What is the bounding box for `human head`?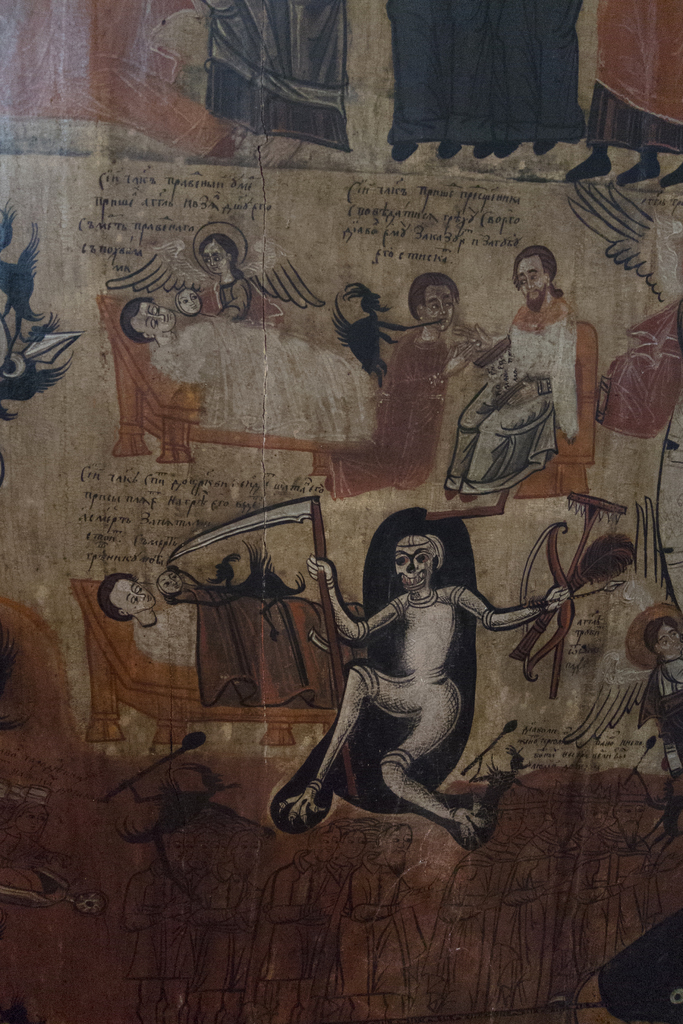
locate(515, 246, 555, 307).
